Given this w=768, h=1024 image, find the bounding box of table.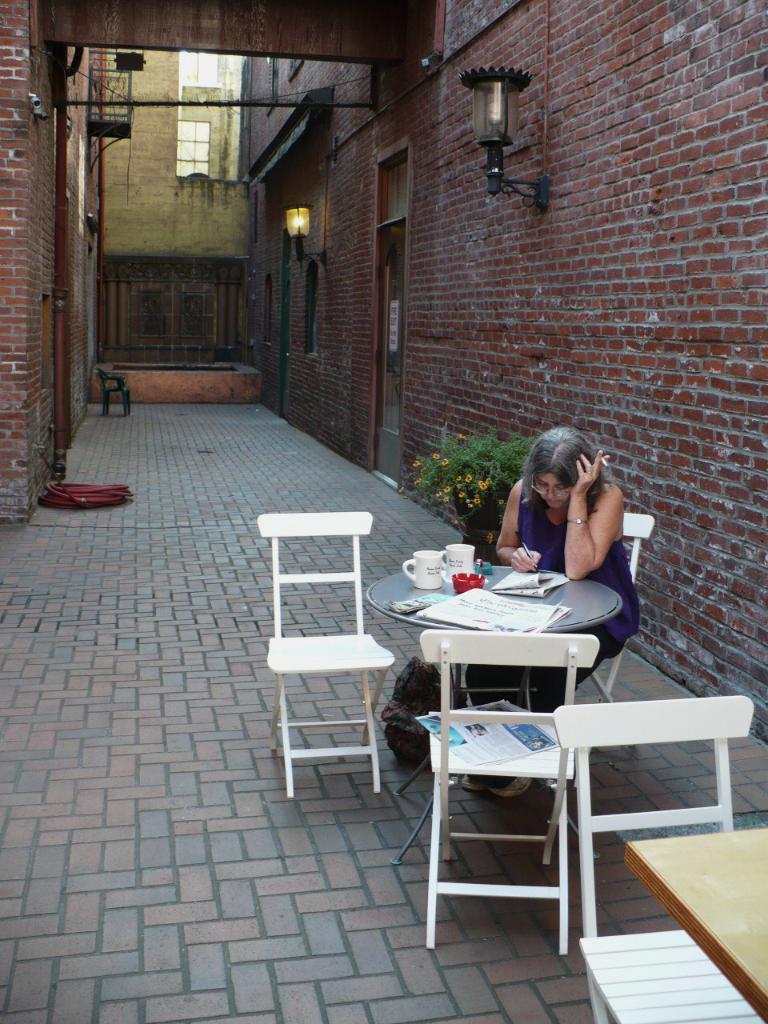
bbox(364, 550, 622, 703).
